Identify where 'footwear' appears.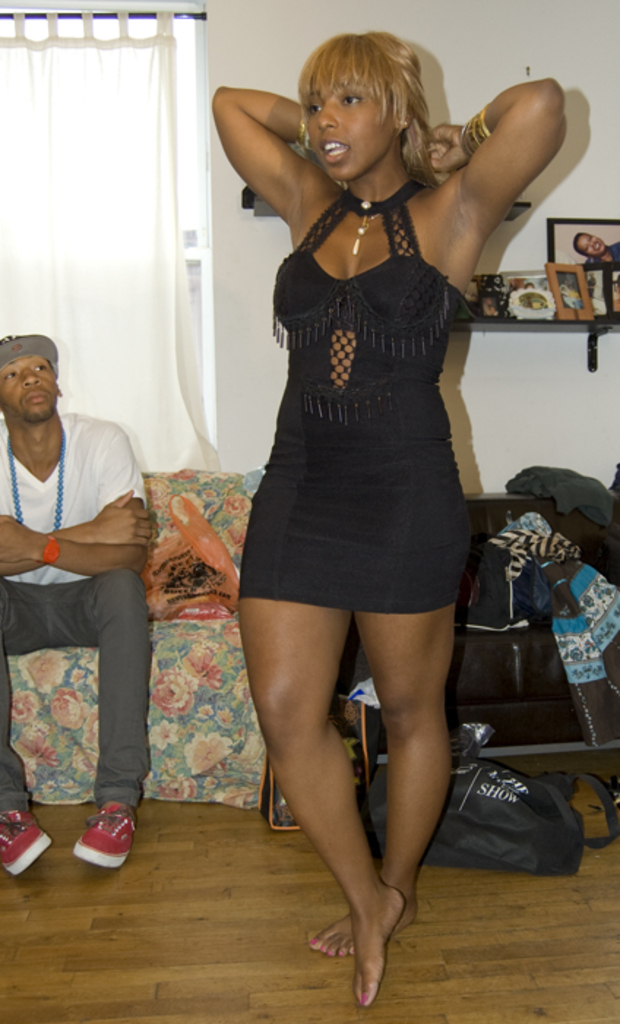
Appears at l=0, t=807, r=54, b=882.
